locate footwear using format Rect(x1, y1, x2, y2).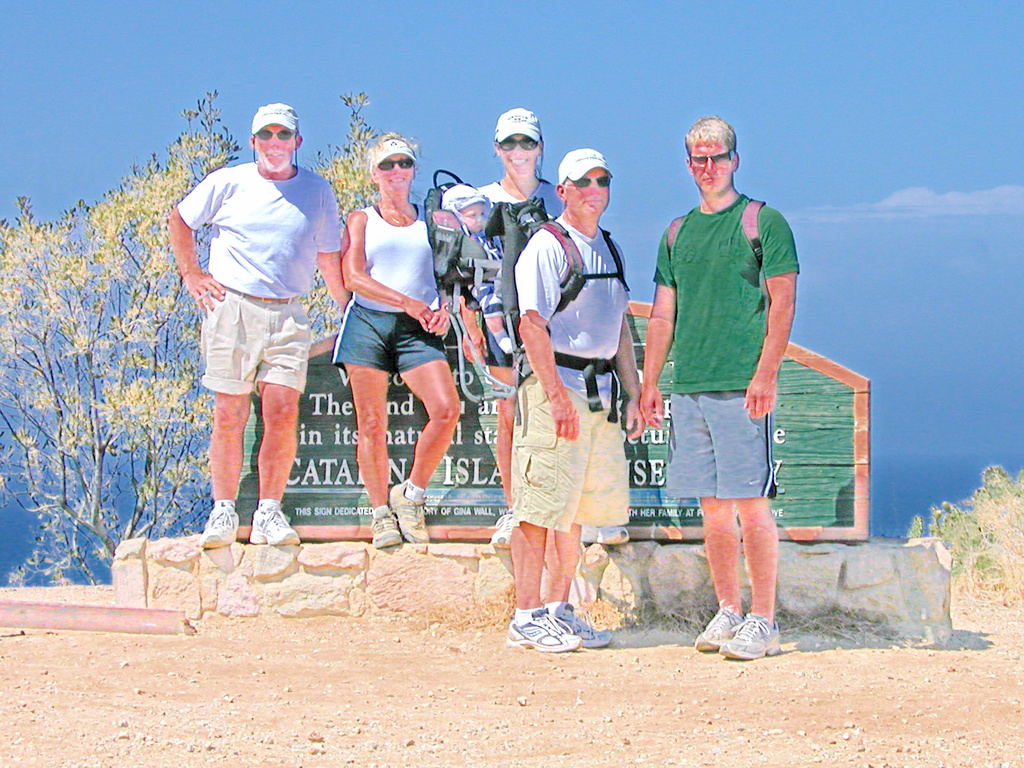
Rect(200, 497, 242, 555).
